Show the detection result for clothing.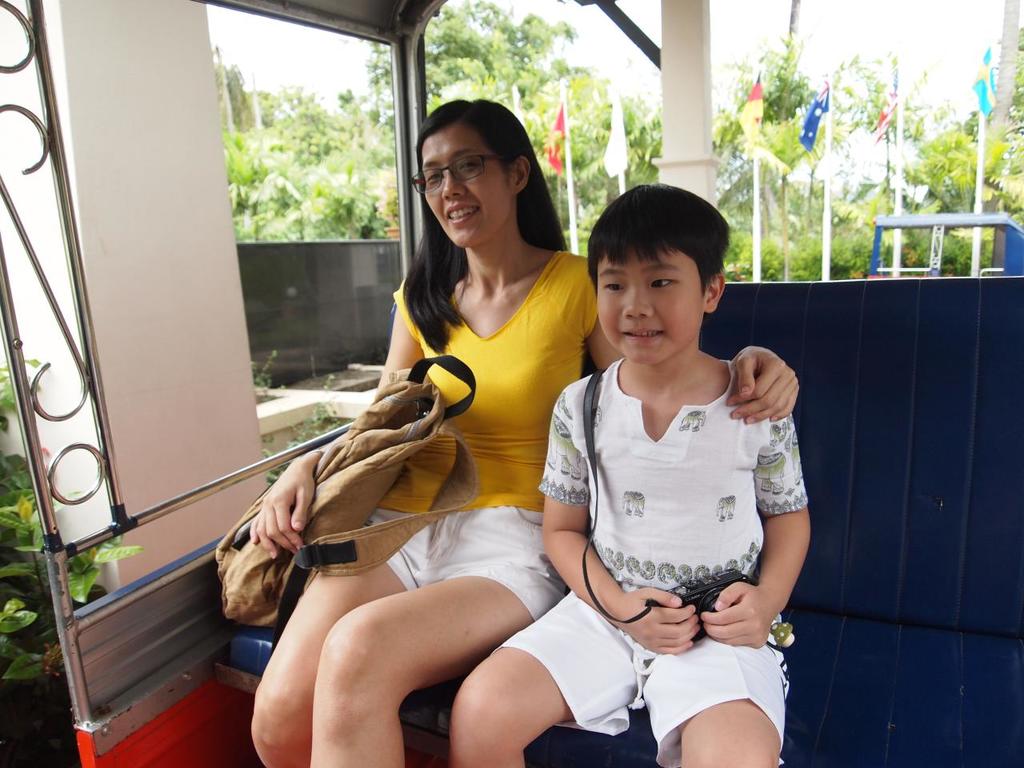
box(358, 249, 595, 622).
